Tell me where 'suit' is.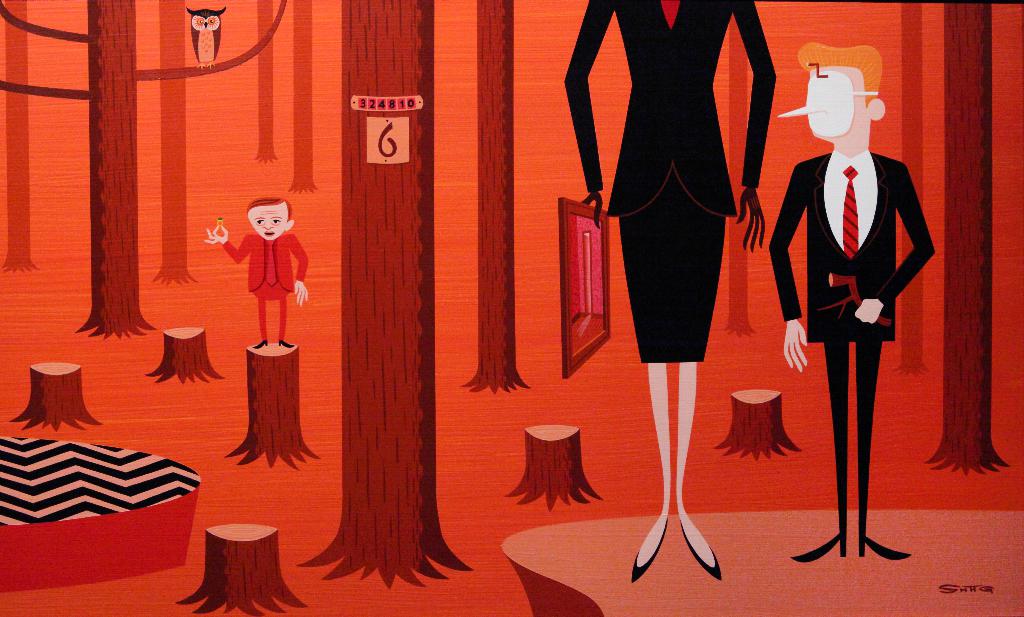
'suit' is at bbox(767, 145, 937, 538).
